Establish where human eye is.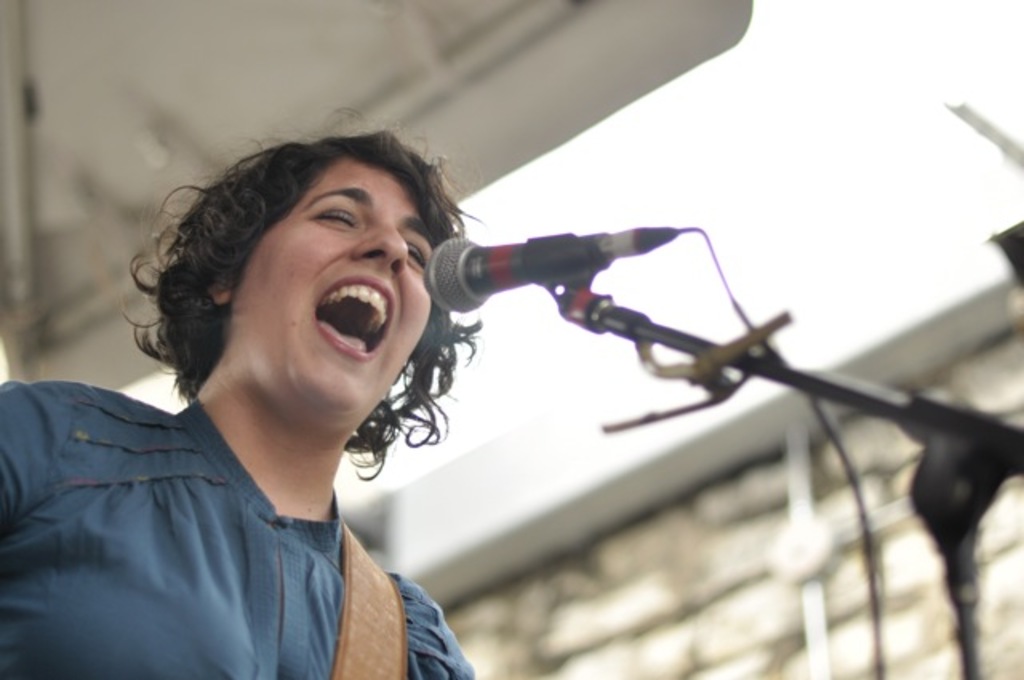
Established at 400,242,422,272.
